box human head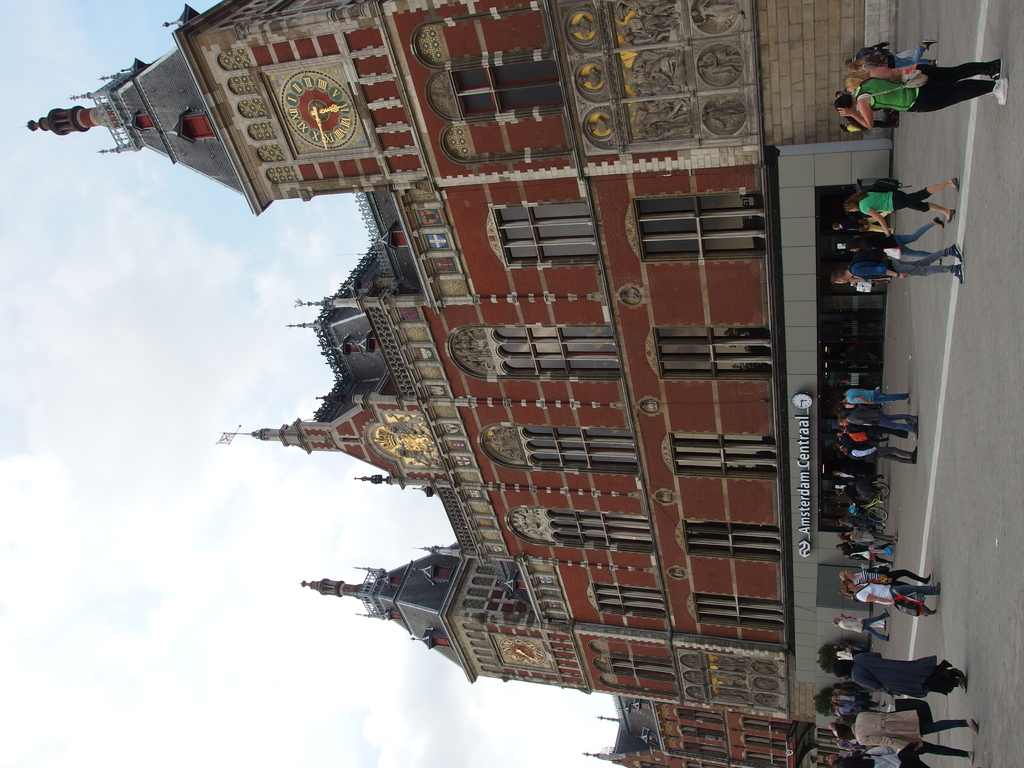
835,662,851,680
